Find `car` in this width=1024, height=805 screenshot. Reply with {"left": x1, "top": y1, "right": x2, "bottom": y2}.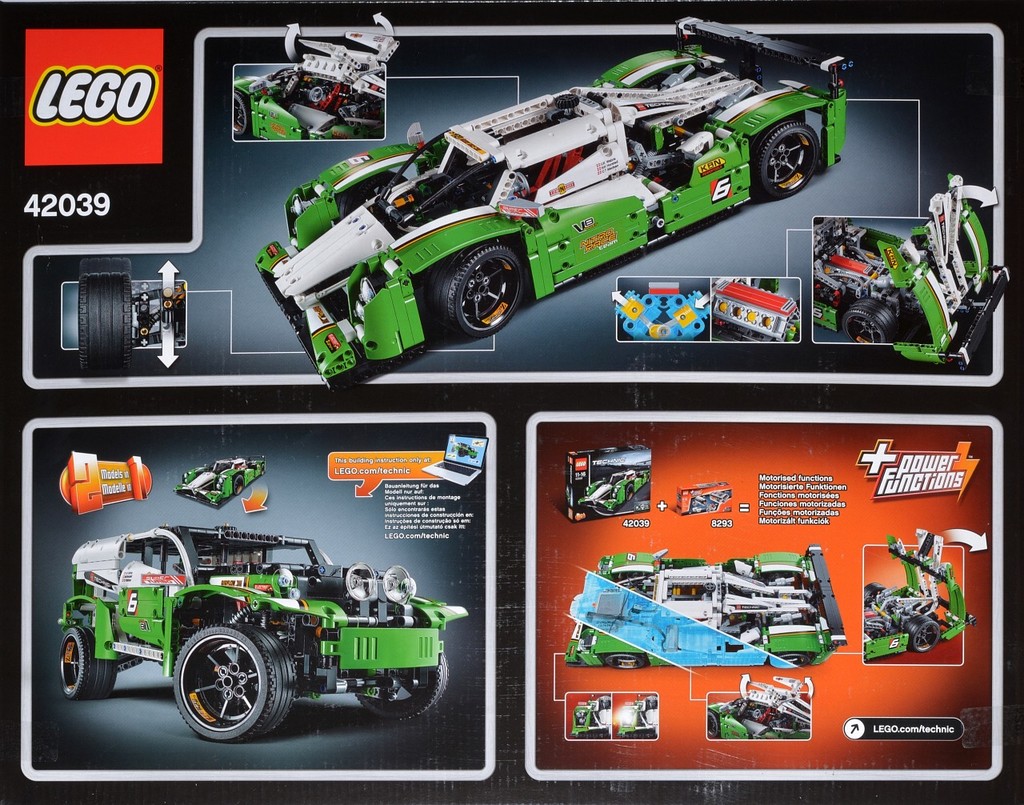
{"left": 705, "top": 673, "right": 810, "bottom": 748}.
